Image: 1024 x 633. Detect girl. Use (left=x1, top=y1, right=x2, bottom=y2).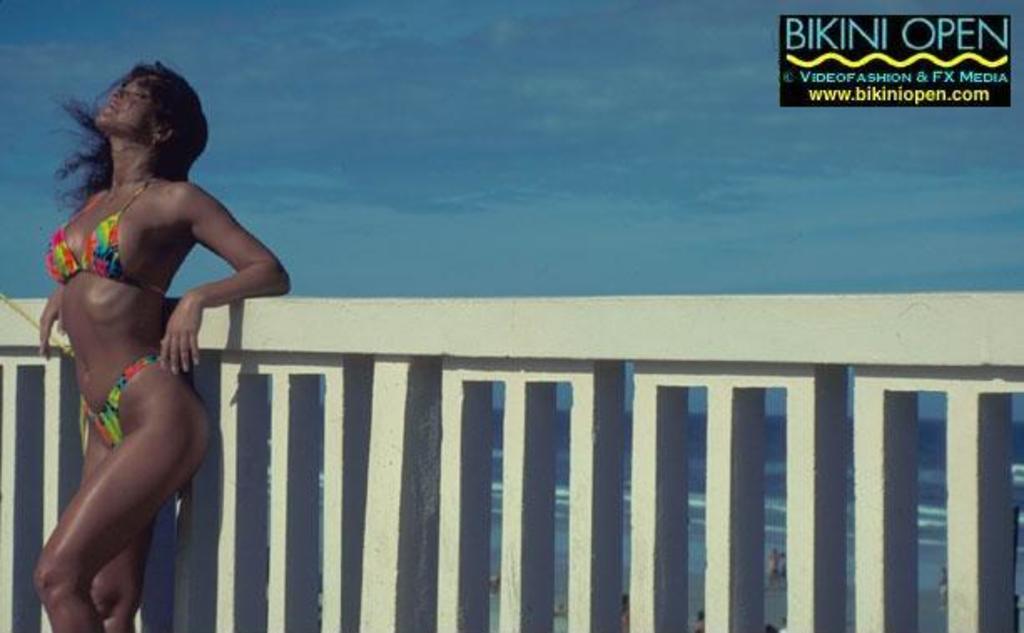
(left=32, top=52, right=296, bottom=631).
